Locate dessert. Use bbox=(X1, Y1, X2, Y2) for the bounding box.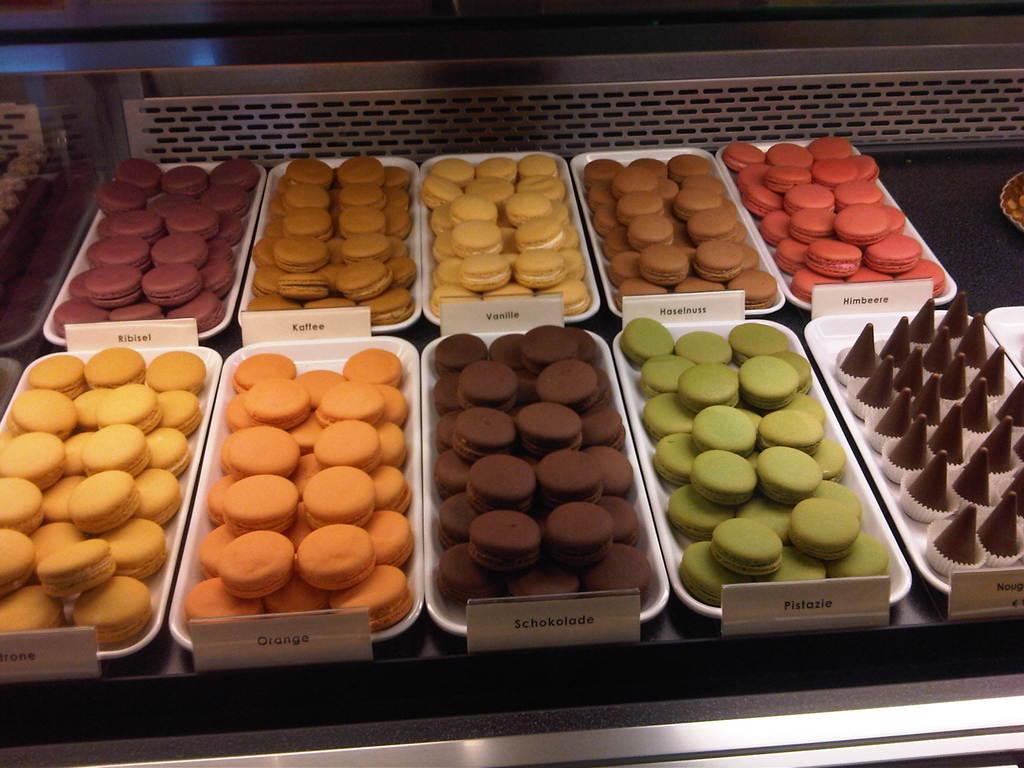
bbox=(67, 271, 88, 299).
